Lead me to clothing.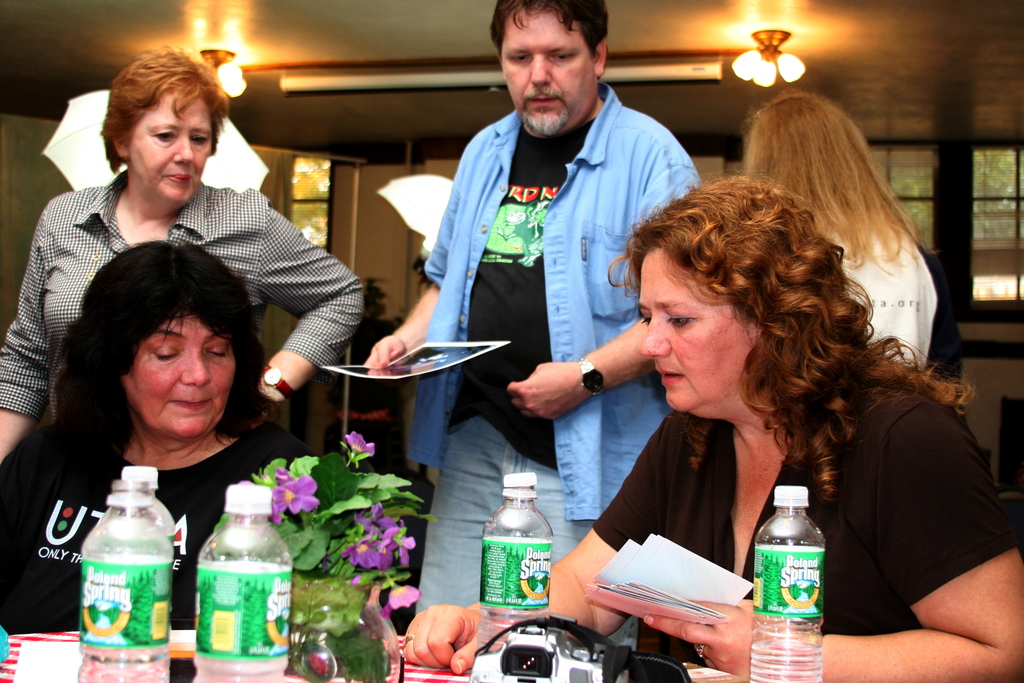
Lead to (588, 372, 1018, 662).
